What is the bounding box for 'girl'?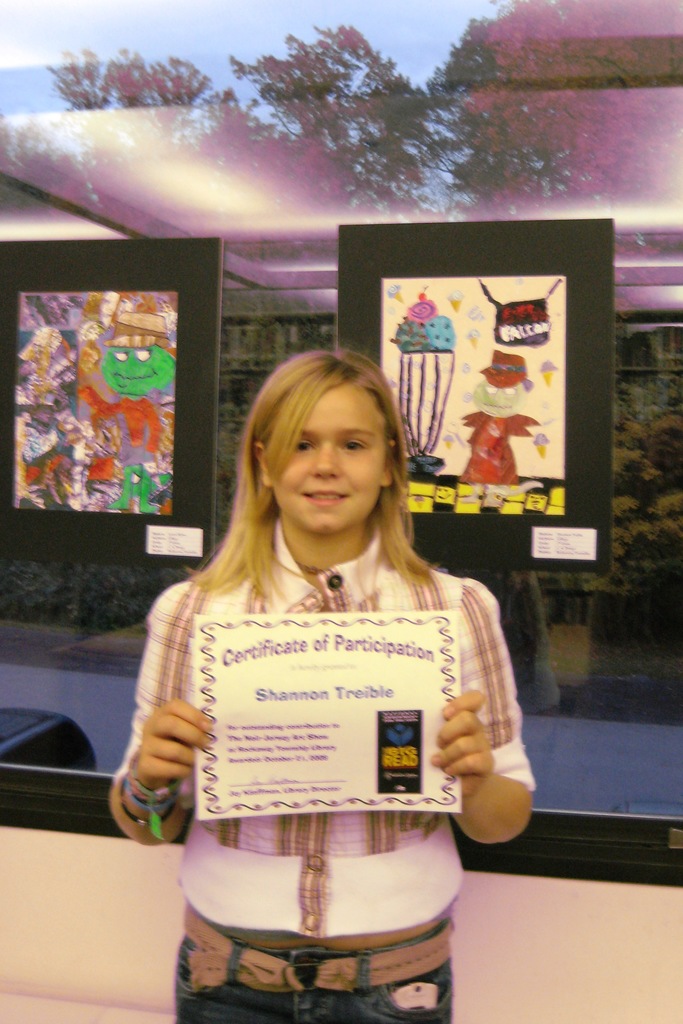
(113, 351, 533, 1020).
